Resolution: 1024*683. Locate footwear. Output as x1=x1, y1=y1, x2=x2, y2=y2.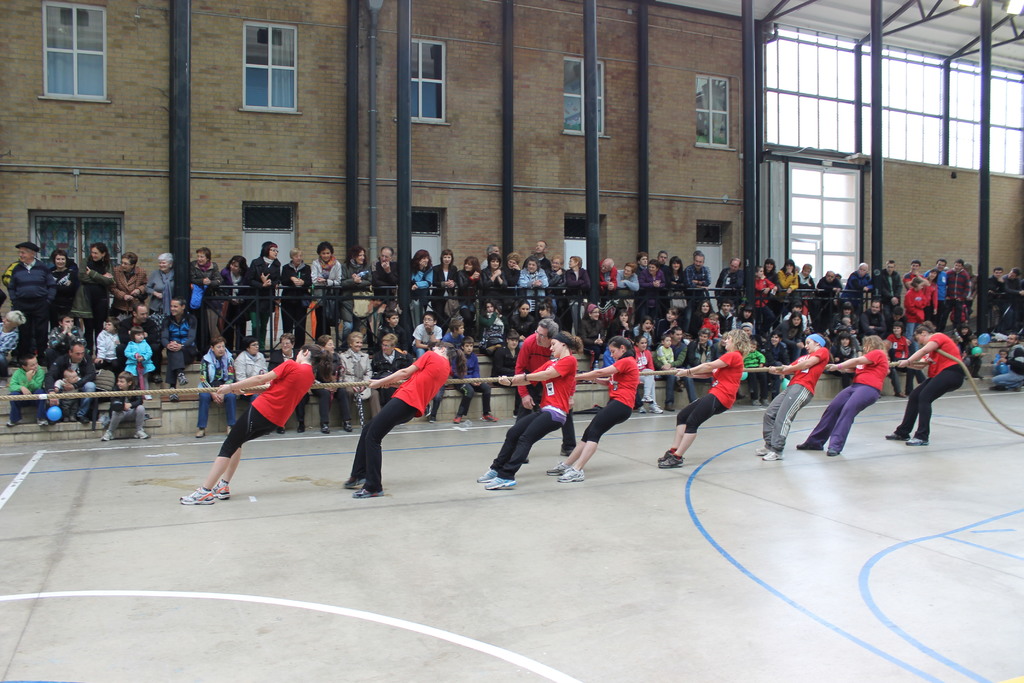
x1=545, y1=463, x2=564, y2=474.
